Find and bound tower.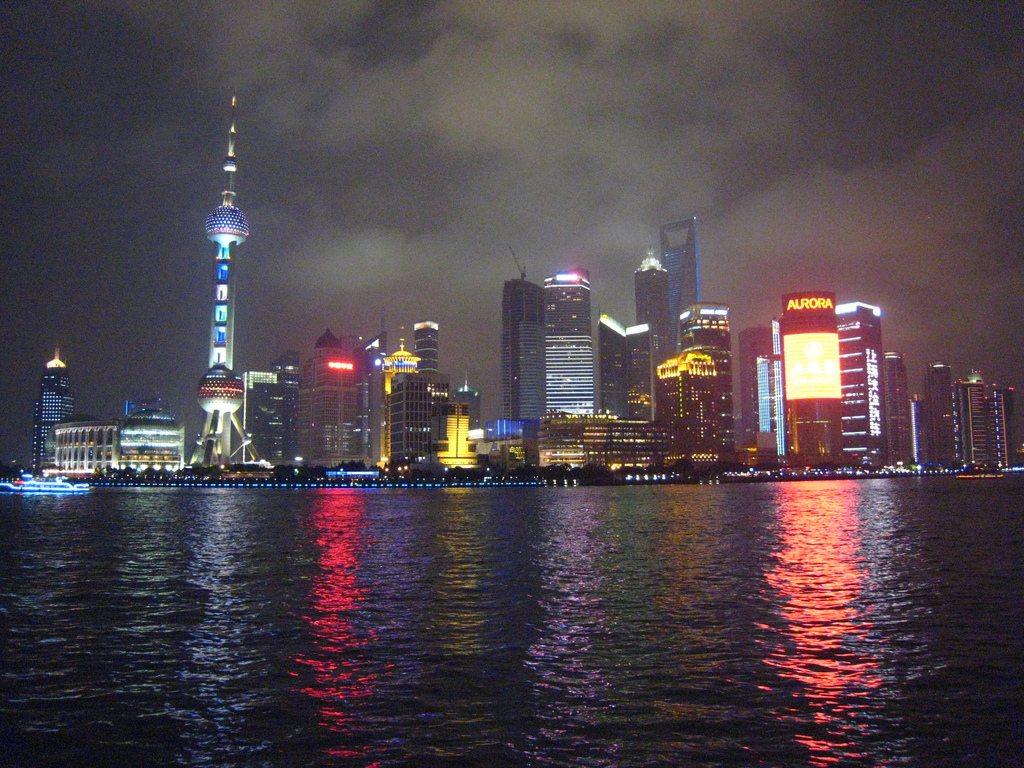
Bound: box=[34, 346, 68, 471].
